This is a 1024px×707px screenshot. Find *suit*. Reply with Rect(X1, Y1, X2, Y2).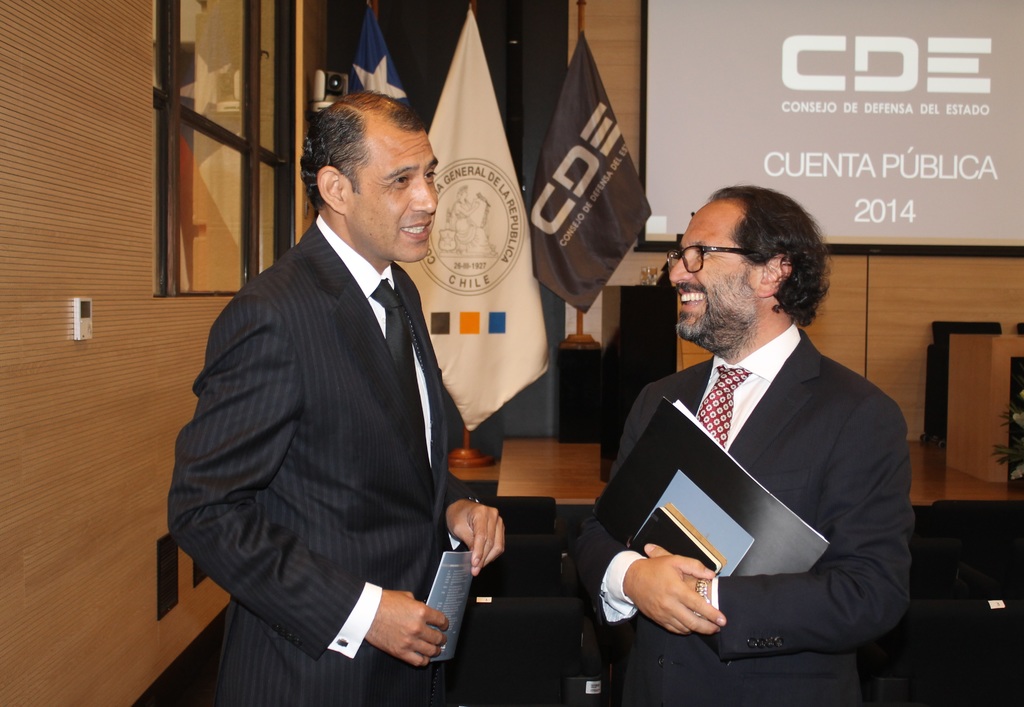
Rect(168, 211, 484, 706).
